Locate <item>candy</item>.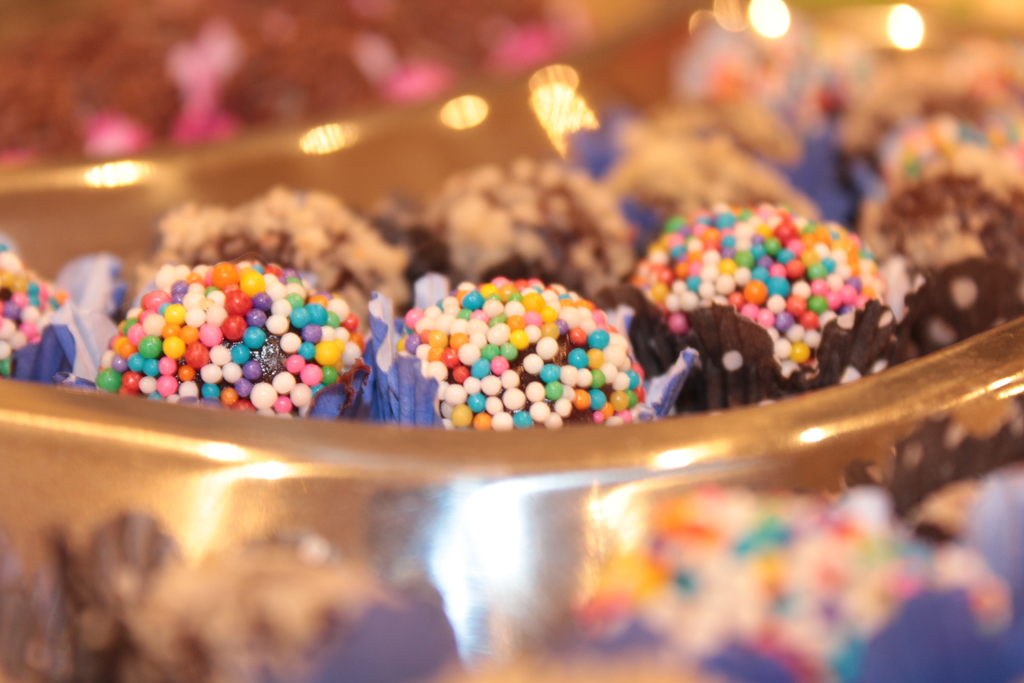
Bounding box: l=113, t=251, r=346, b=419.
